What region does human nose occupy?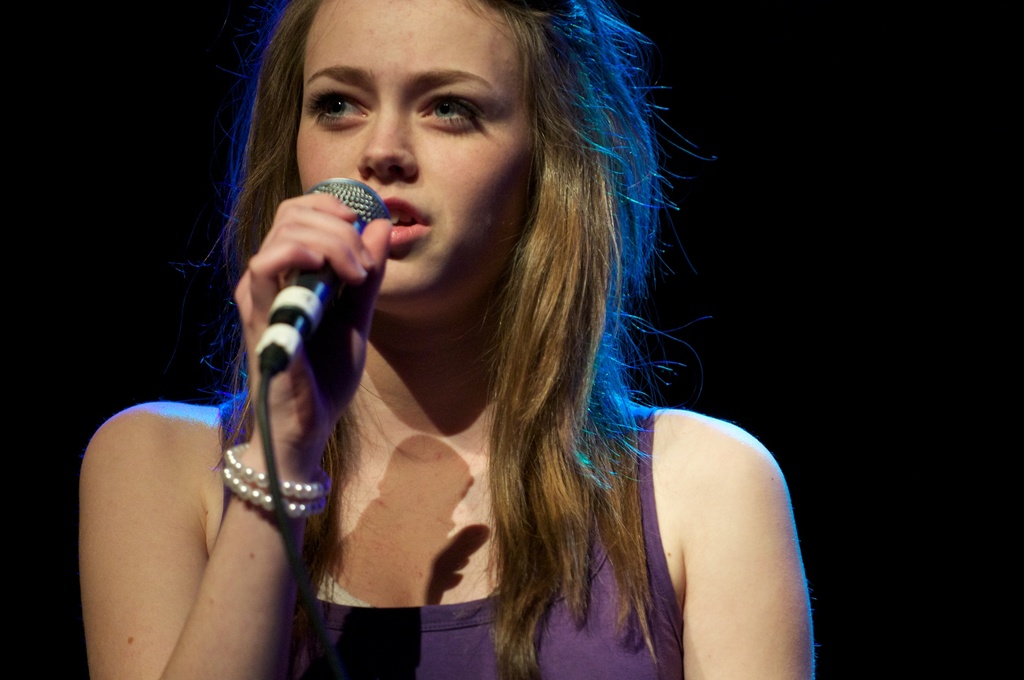
locate(354, 101, 418, 181).
